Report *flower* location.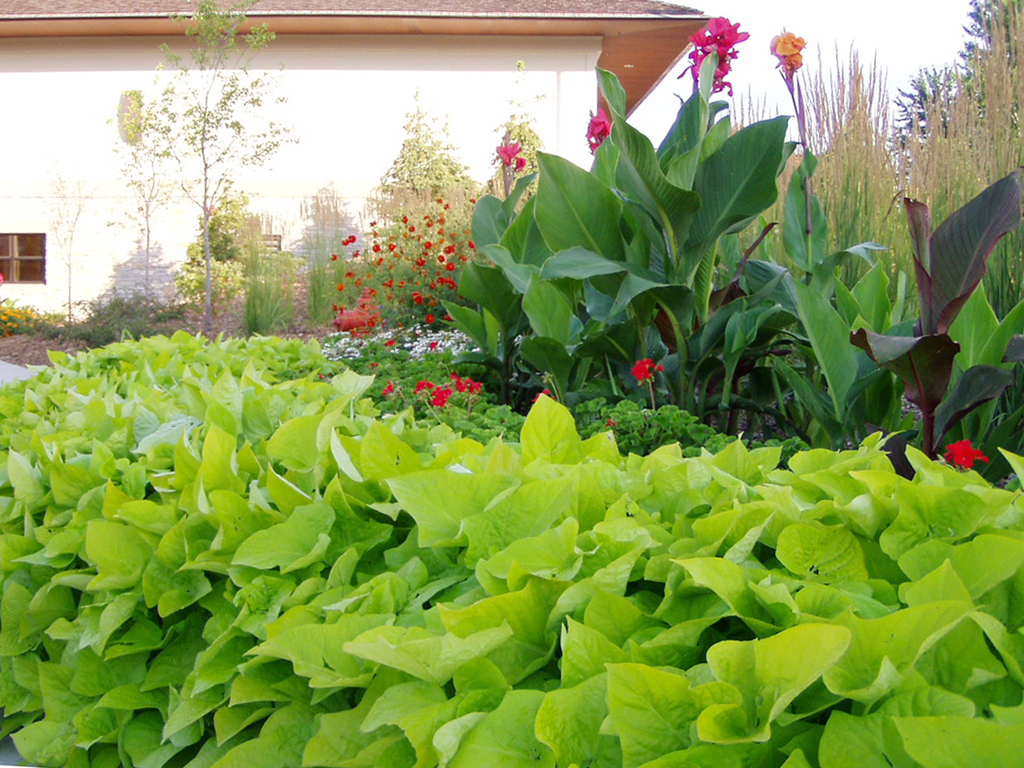
Report: {"x1": 584, "y1": 108, "x2": 611, "y2": 152}.
